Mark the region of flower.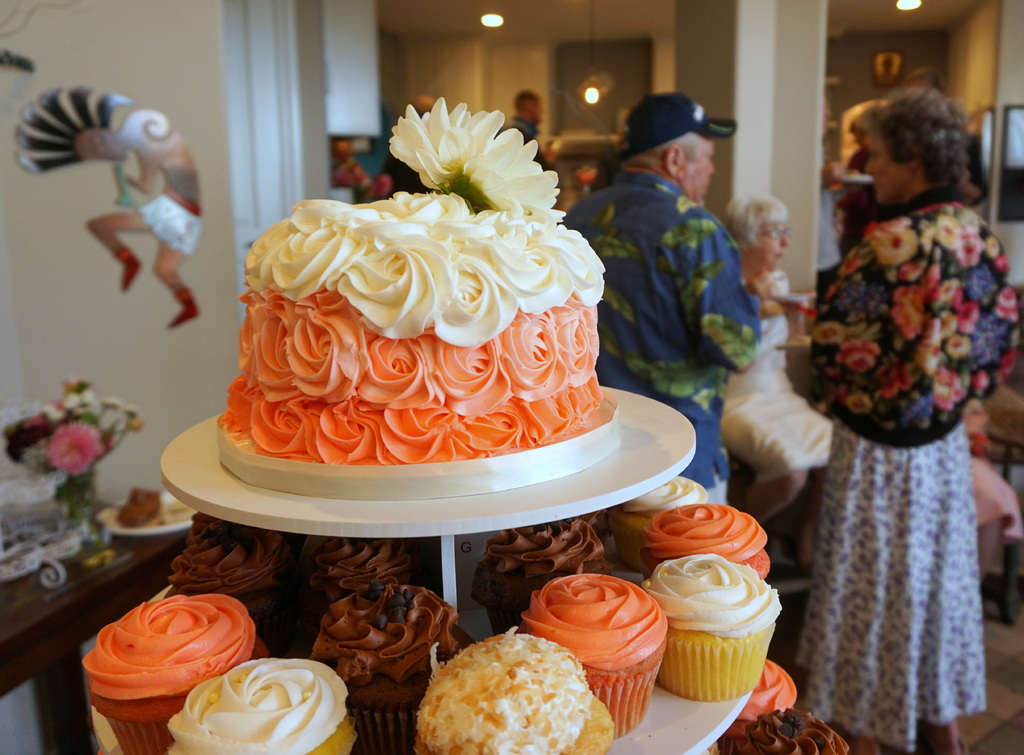
Region: (167,511,285,614).
